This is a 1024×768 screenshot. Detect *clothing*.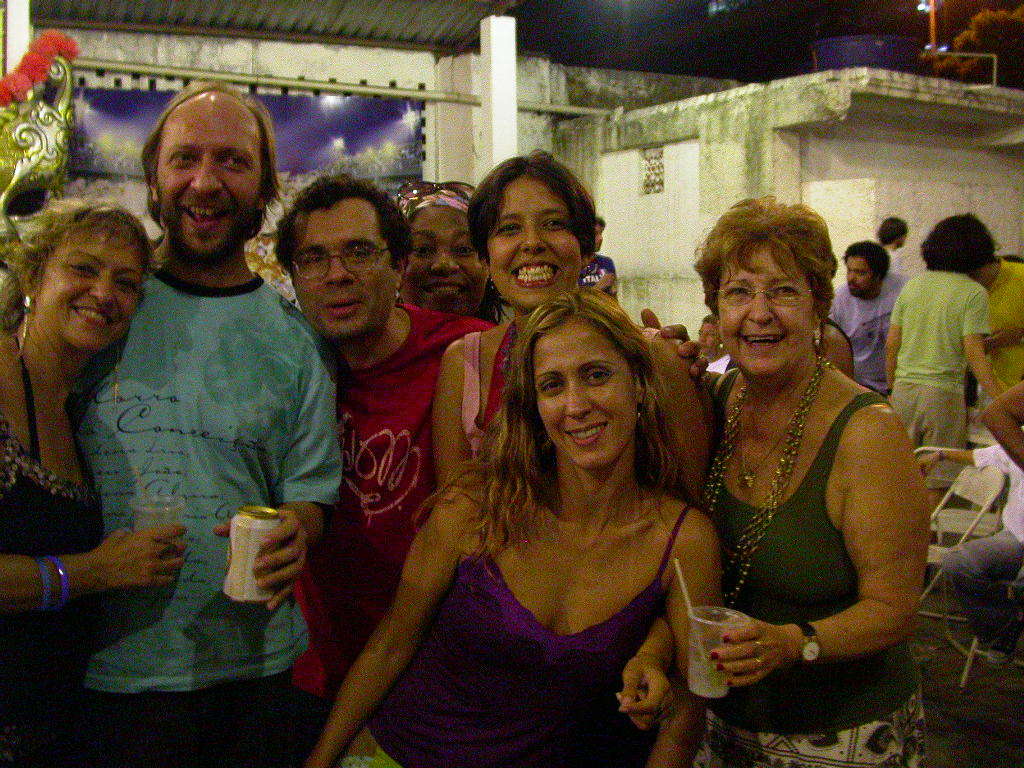
Rect(819, 272, 920, 392).
